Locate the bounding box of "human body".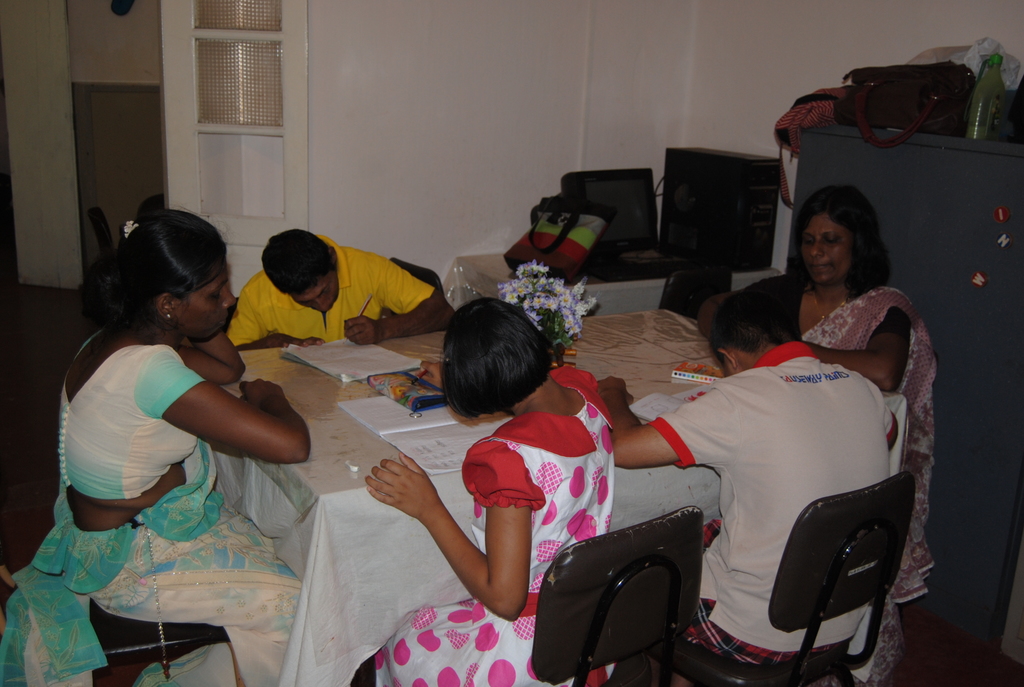
Bounding box: 216,228,455,349.
